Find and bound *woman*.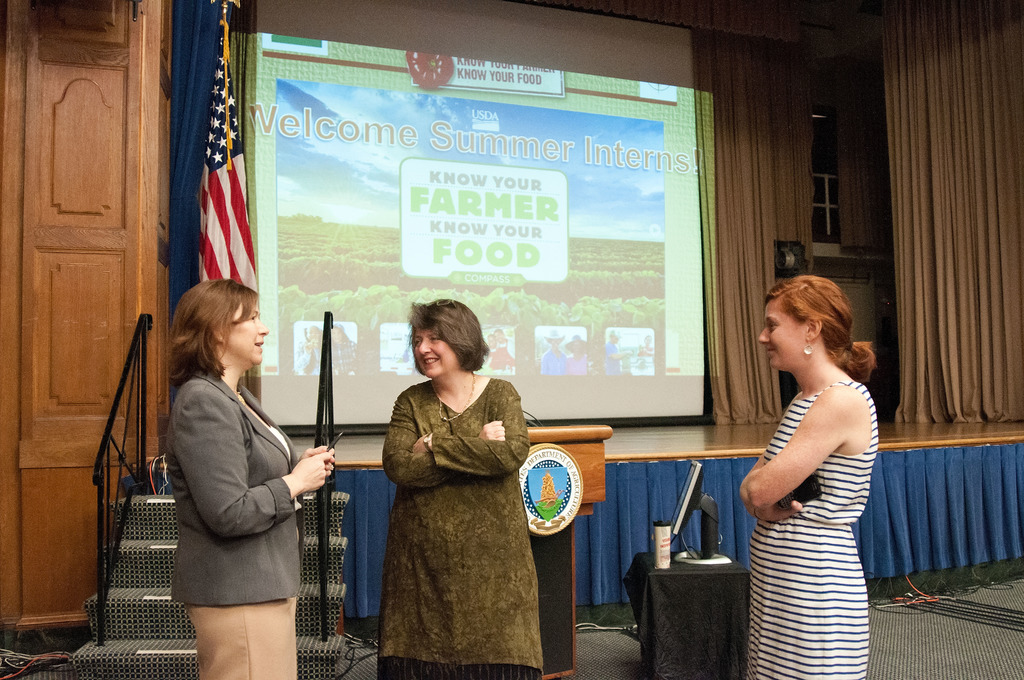
Bound: l=168, t=277, r=335, b=679.
